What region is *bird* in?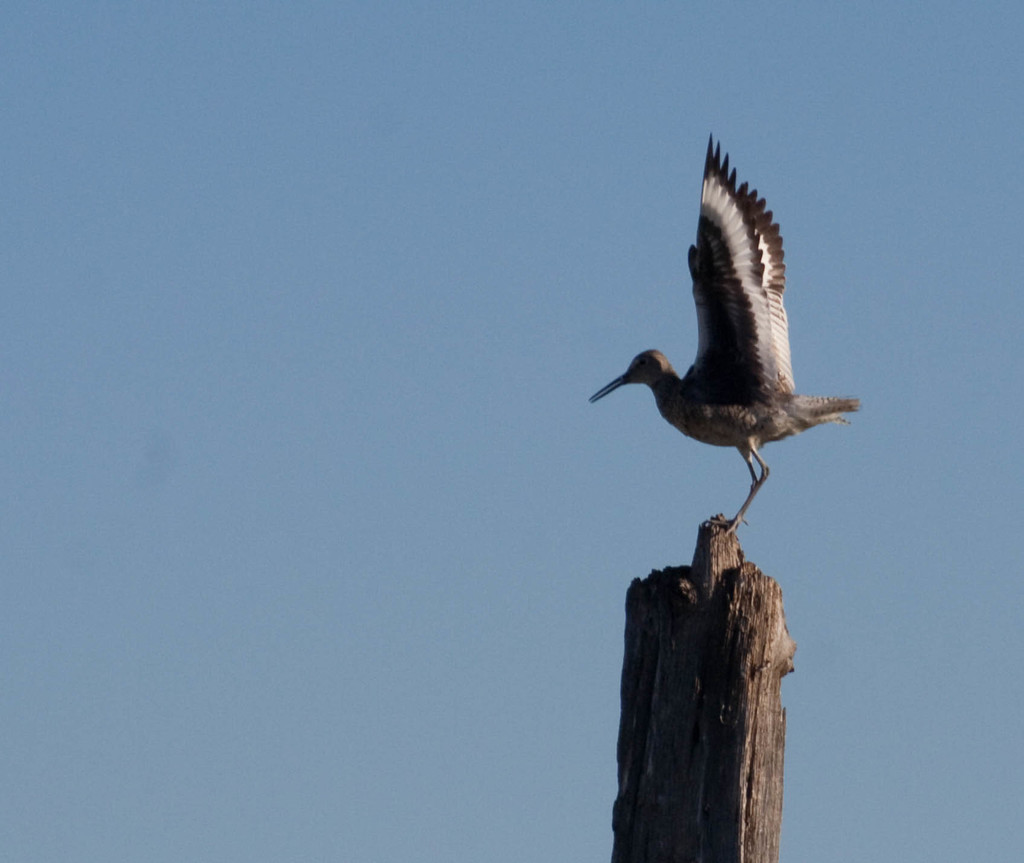
{"left": 588, "top": 133, "right": 864, "bottom": 538}.
